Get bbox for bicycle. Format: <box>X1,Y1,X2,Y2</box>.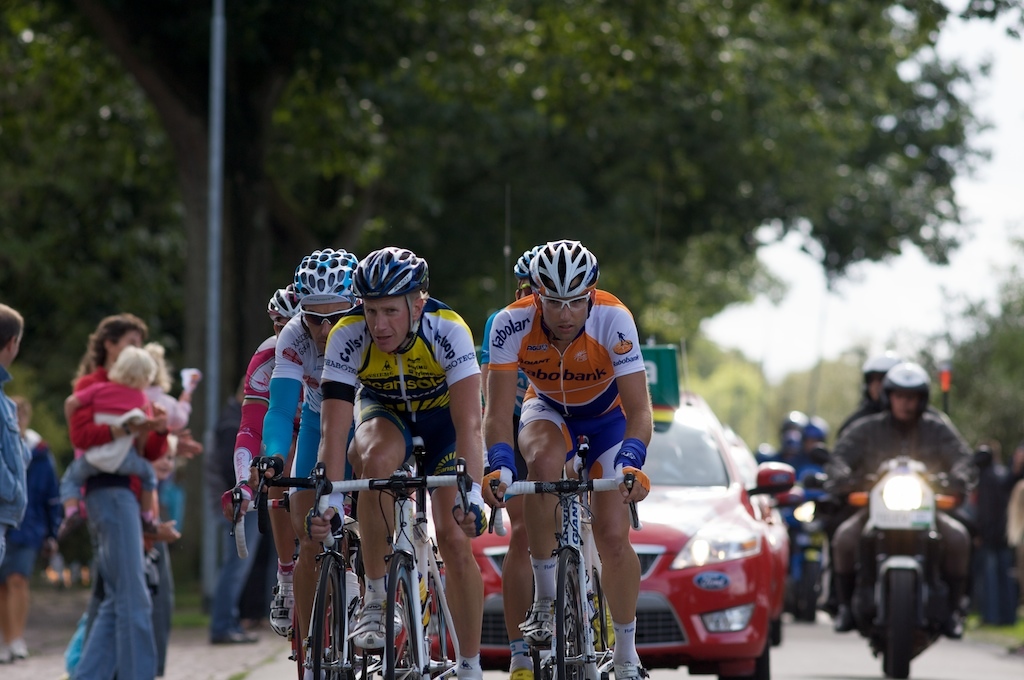
<box>322,470,472,679</box>.
